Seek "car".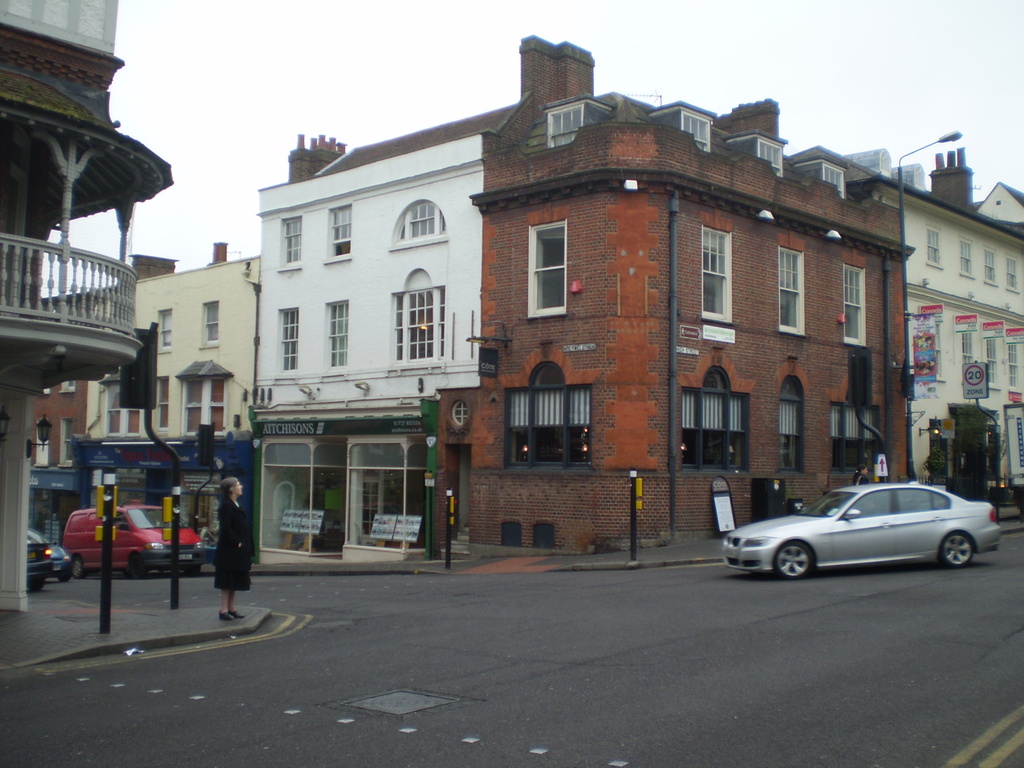
bbox=[25, 528, 74, 586].
